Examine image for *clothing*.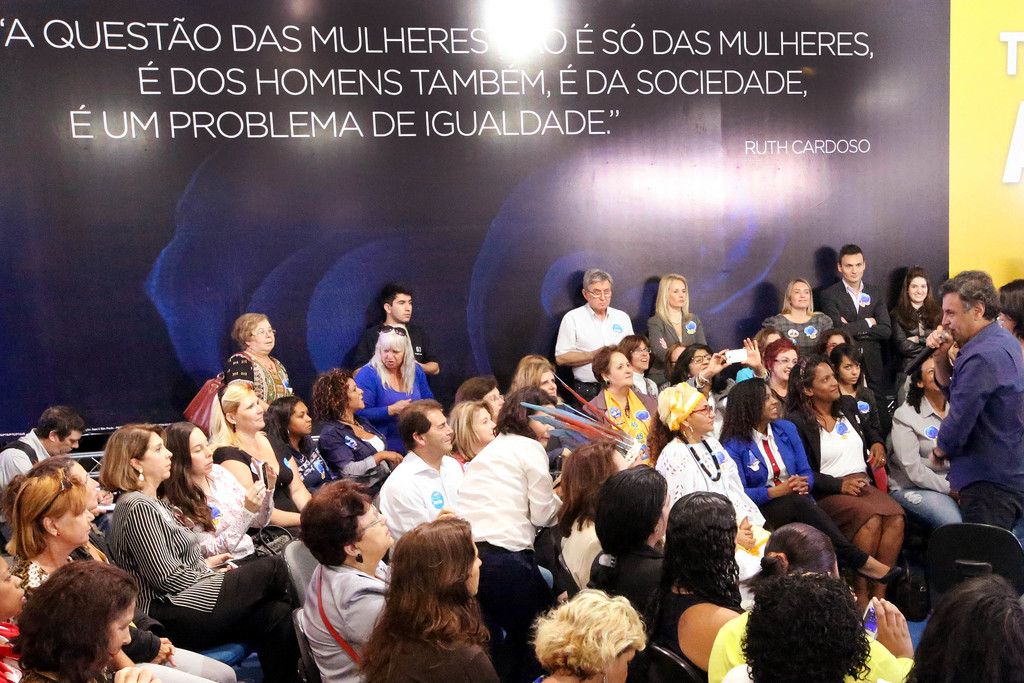
Examination result: Rect(553, 302, 638, 411).
